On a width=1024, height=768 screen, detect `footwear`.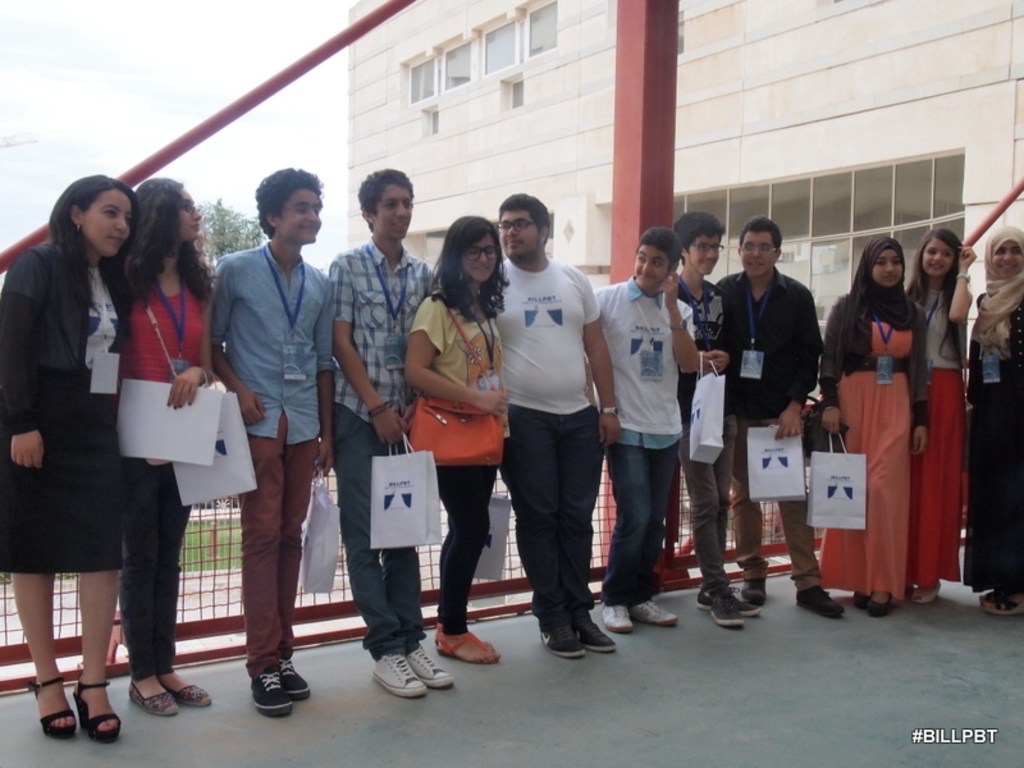
794, 582, 846, 621.
